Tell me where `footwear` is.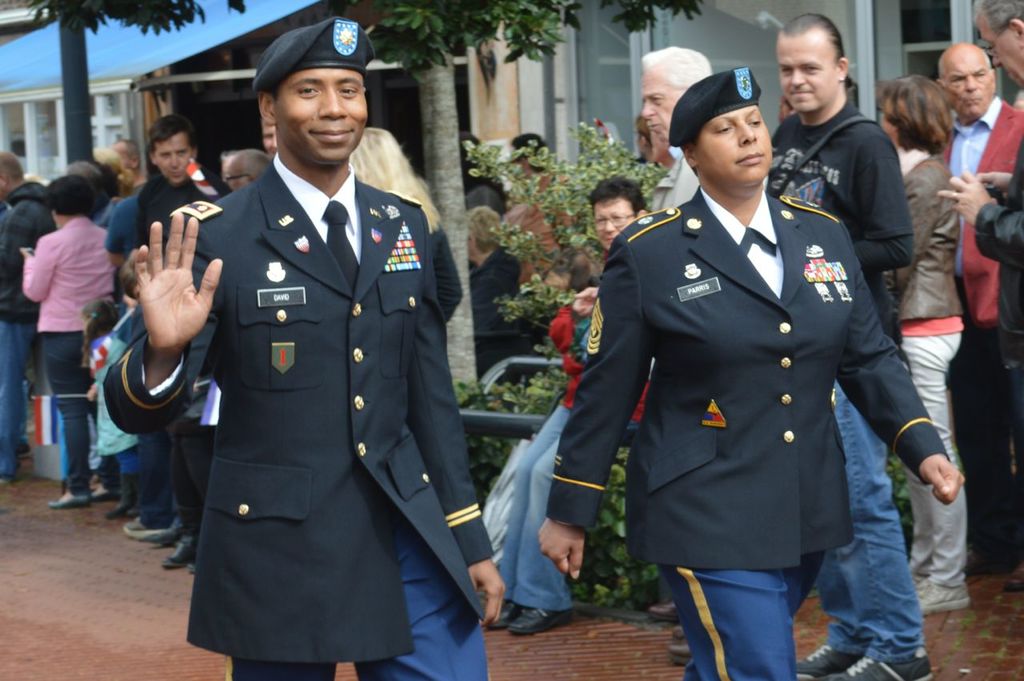
`footwear` is at [794,643,845,680].
